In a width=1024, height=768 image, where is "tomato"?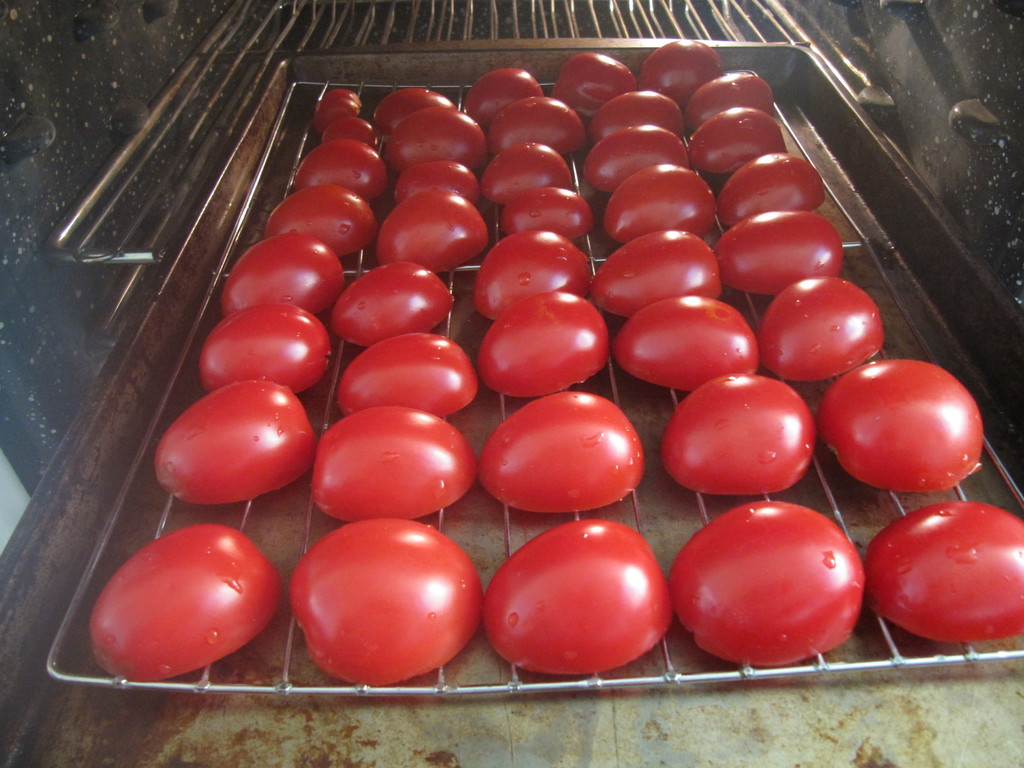
detection(479, 230, 585, 321).
